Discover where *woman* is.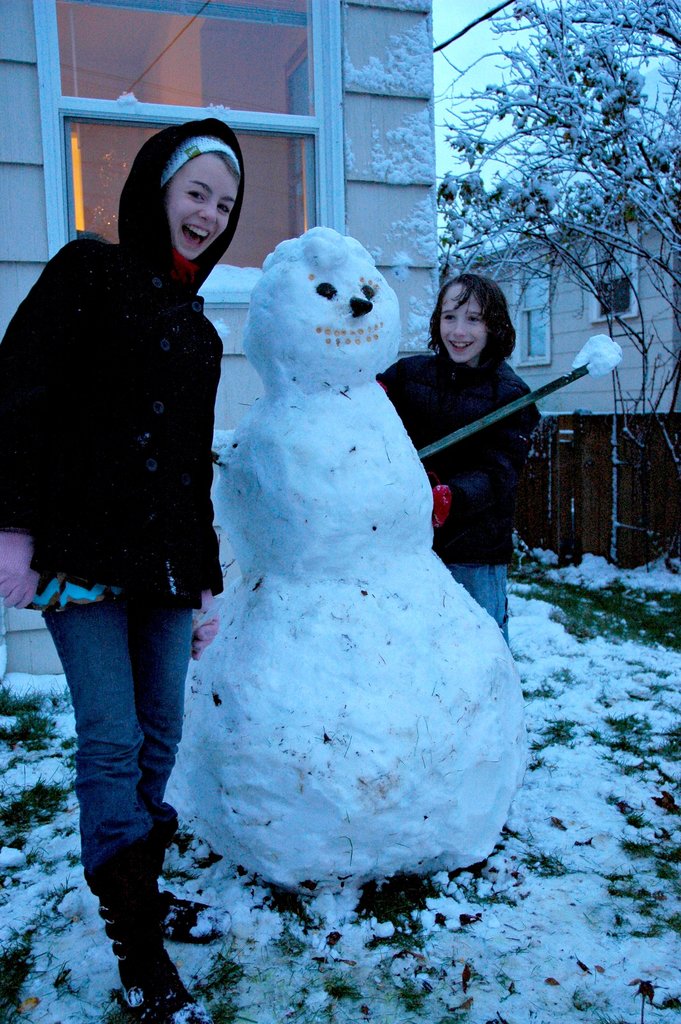
Discovered at Rect(376, 259, 535, 629).
